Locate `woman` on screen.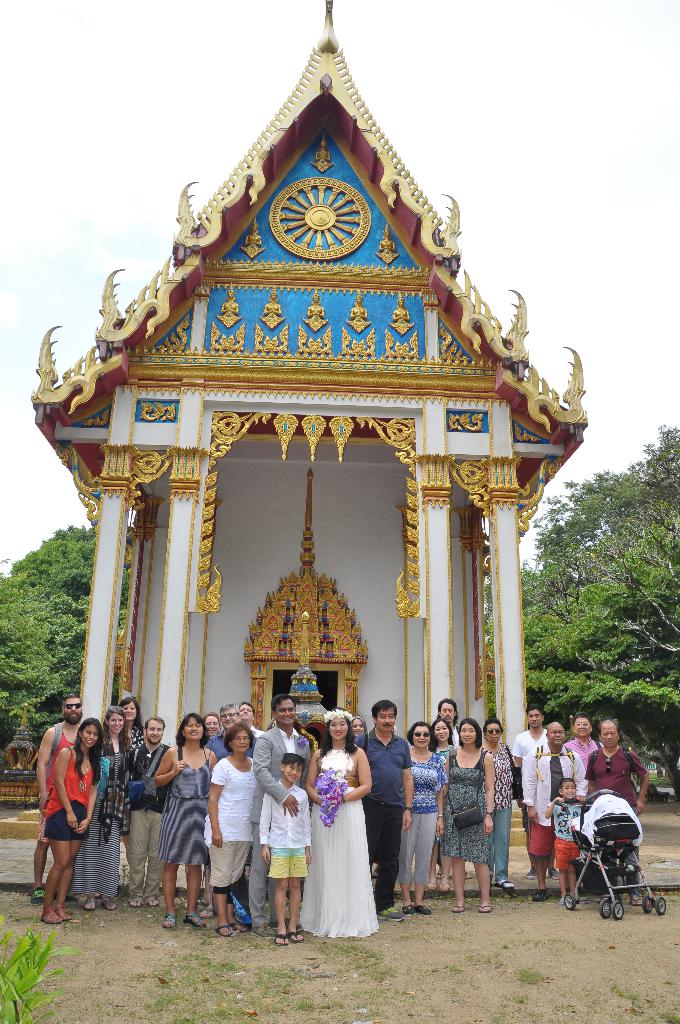
On screen at (119, 697, 145, 868).
